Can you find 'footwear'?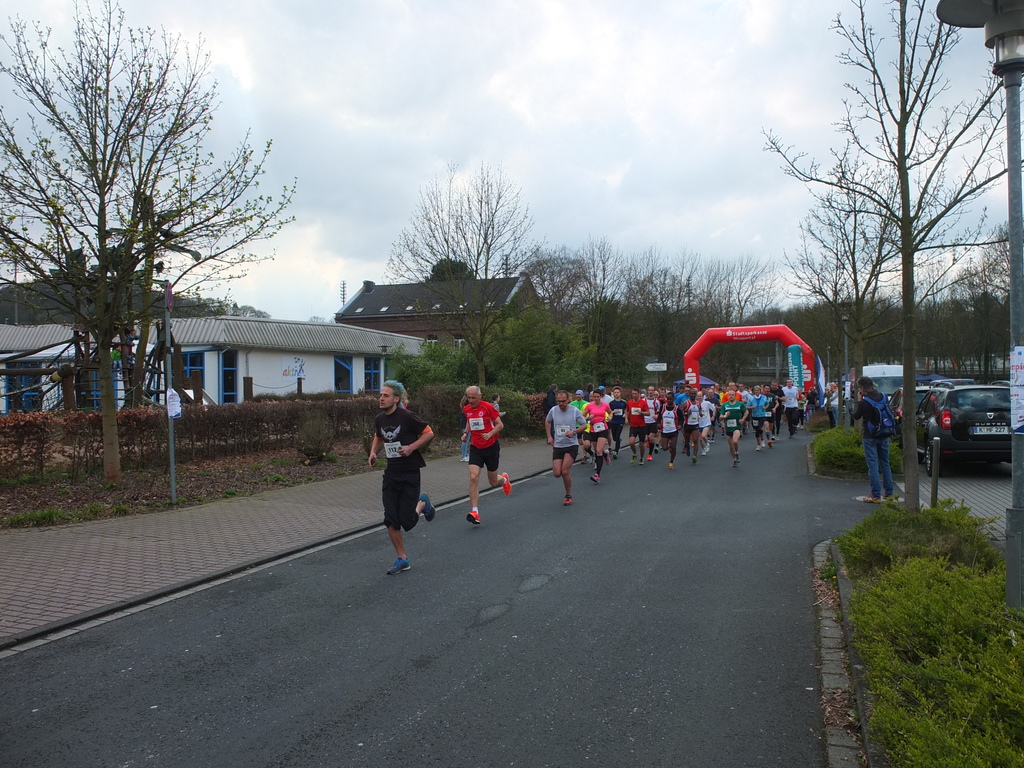
Yes, bounding box: locate(732, 461, 738, 468).
